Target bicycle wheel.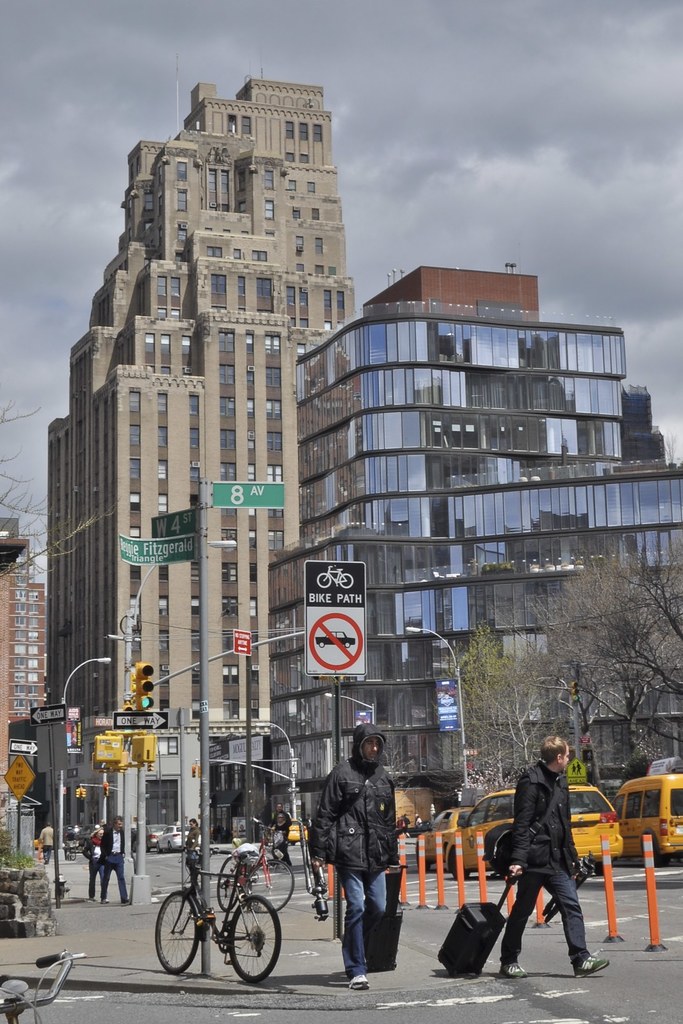
Target region: x1=211, y1=856, x2=246, y2=918.
